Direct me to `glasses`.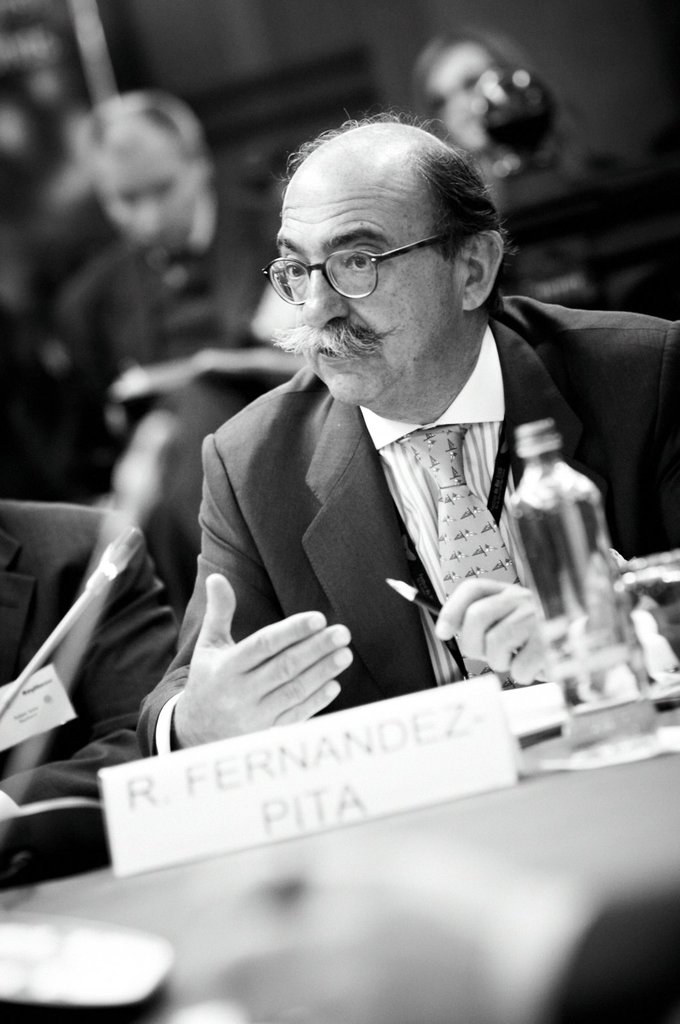
Direction: rect(259, 244, 441, 303).
